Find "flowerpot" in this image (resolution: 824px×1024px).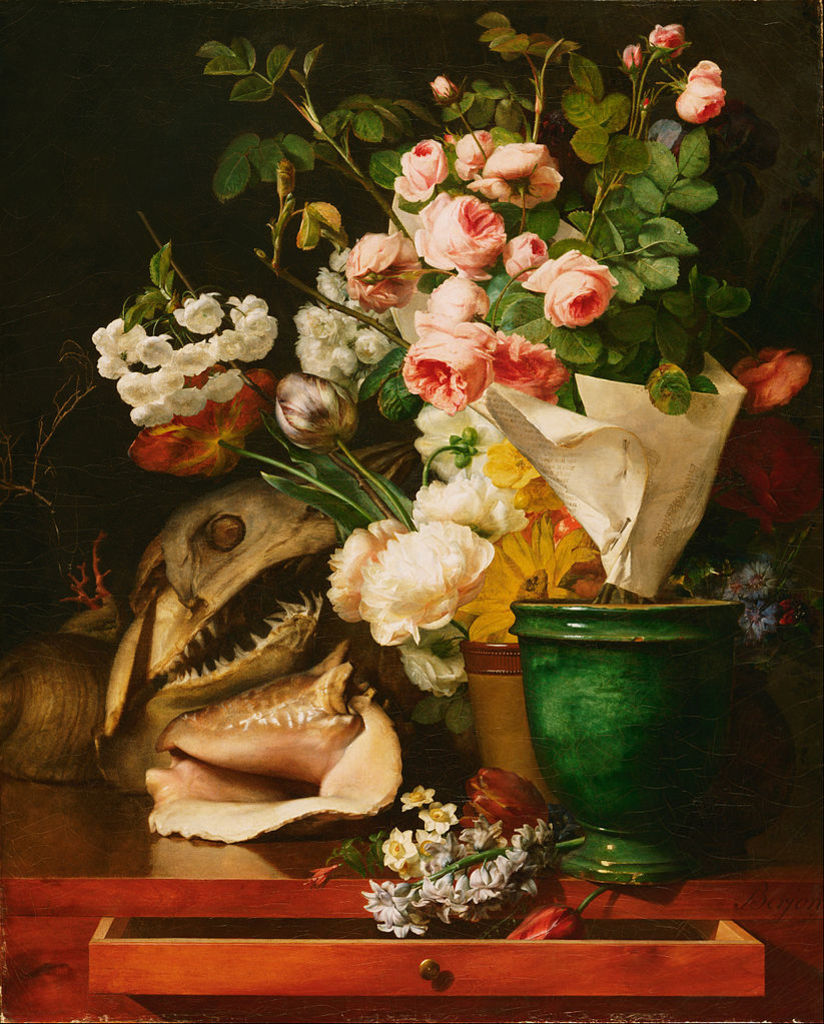
Rect(500, 592, 809, 895).
